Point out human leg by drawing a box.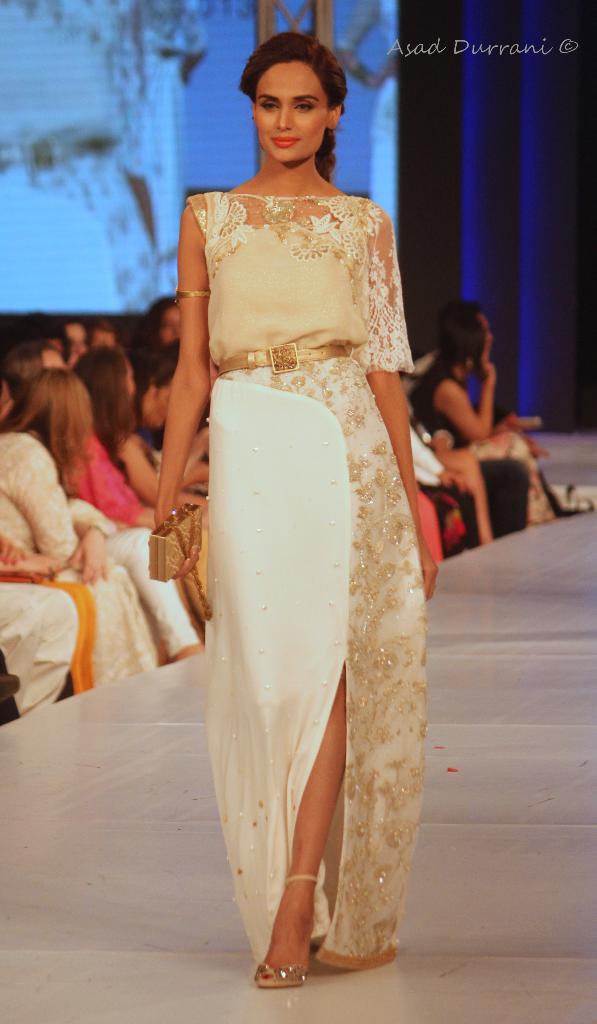
pyautogui.locateOnScreen(107, 526, 205, 664).
